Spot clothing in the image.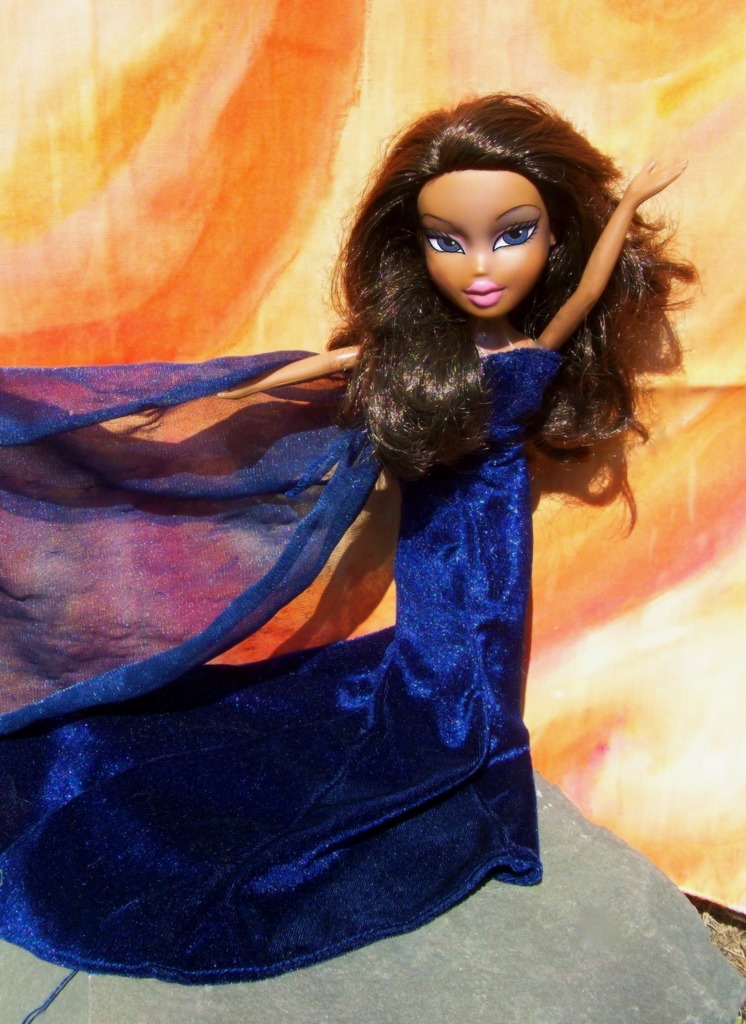
clothing found at (5, 360, 593, 855).
